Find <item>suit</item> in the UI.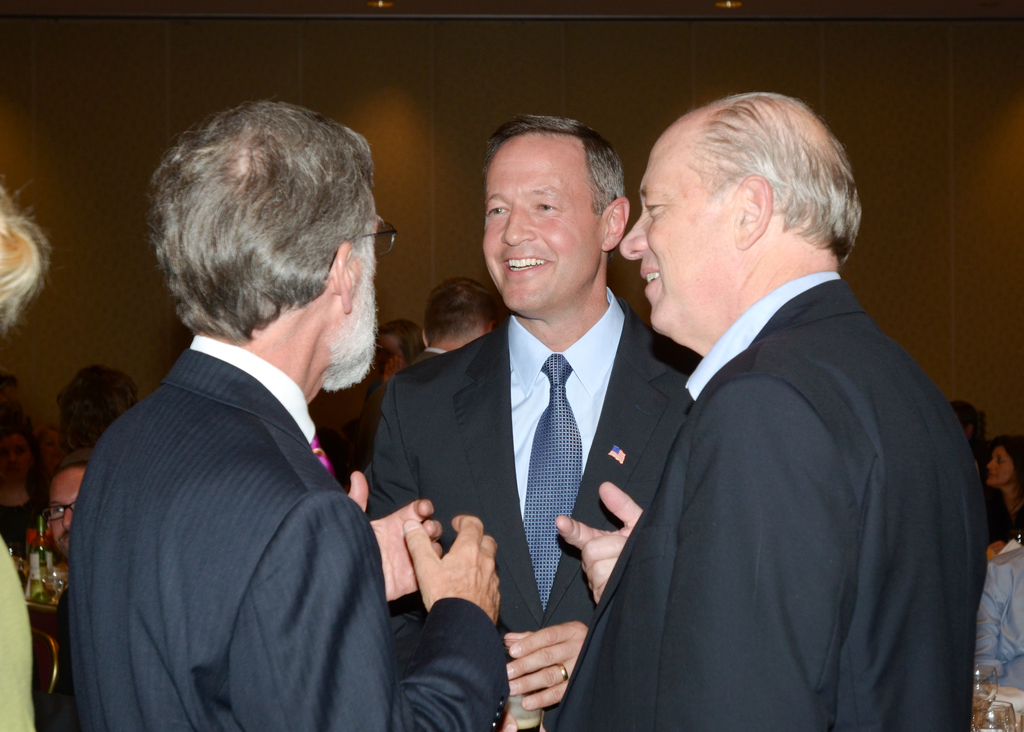
UI element at 977/548/1023/690.
